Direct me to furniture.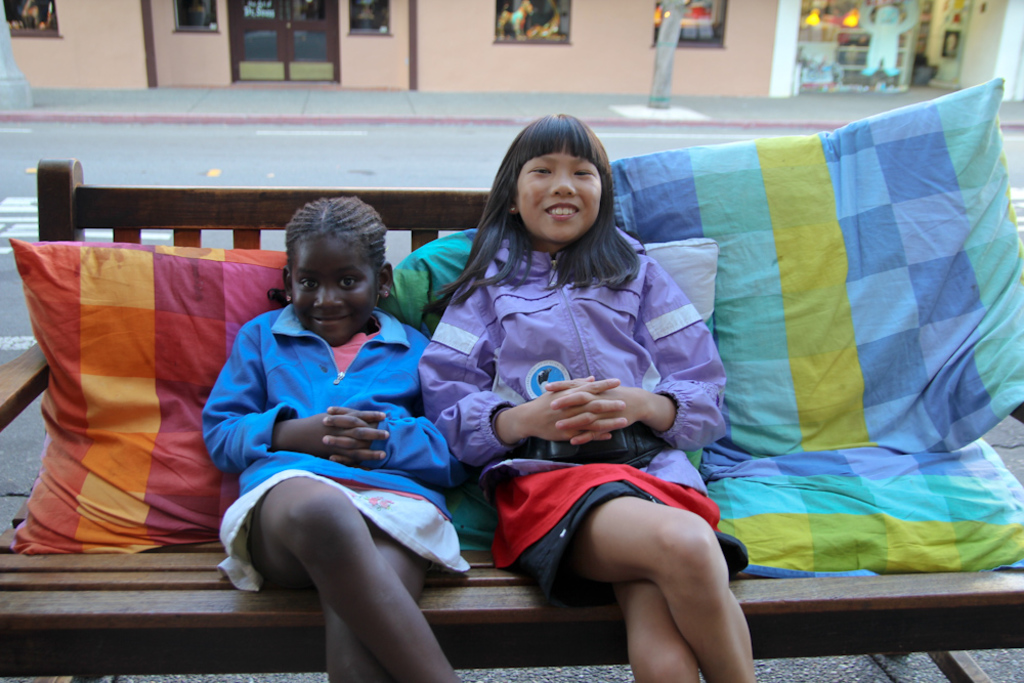
Direction: (x1=0, y1=73, x2=1023, y2=674).
